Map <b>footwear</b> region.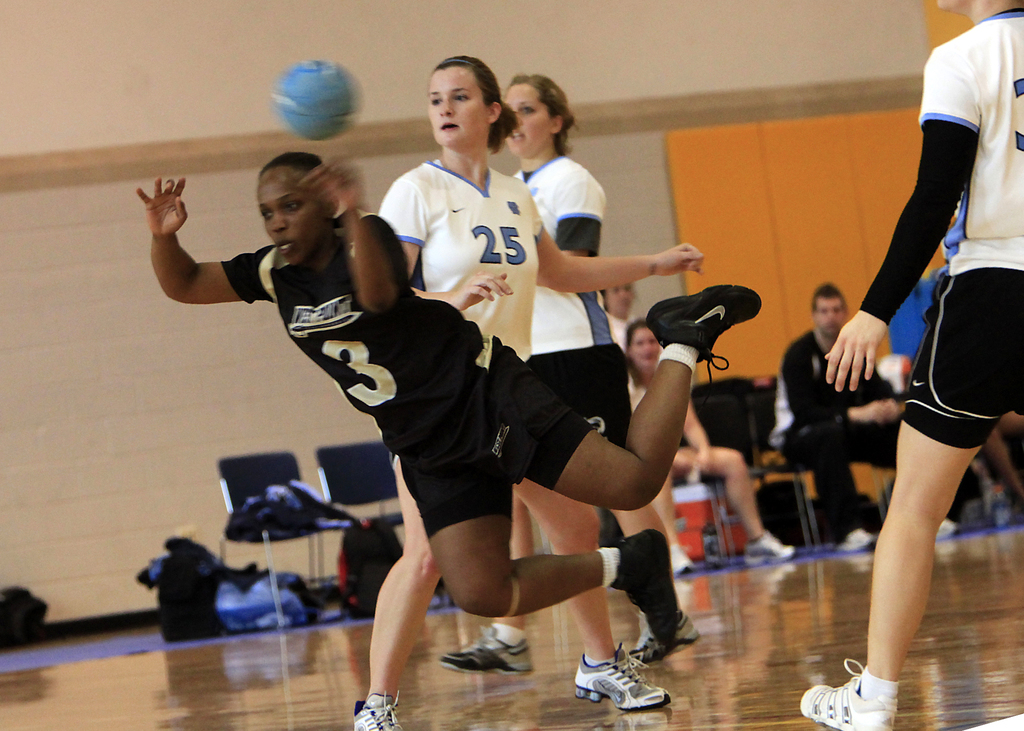
Mapped to box=[351, 686, 406, 730].
